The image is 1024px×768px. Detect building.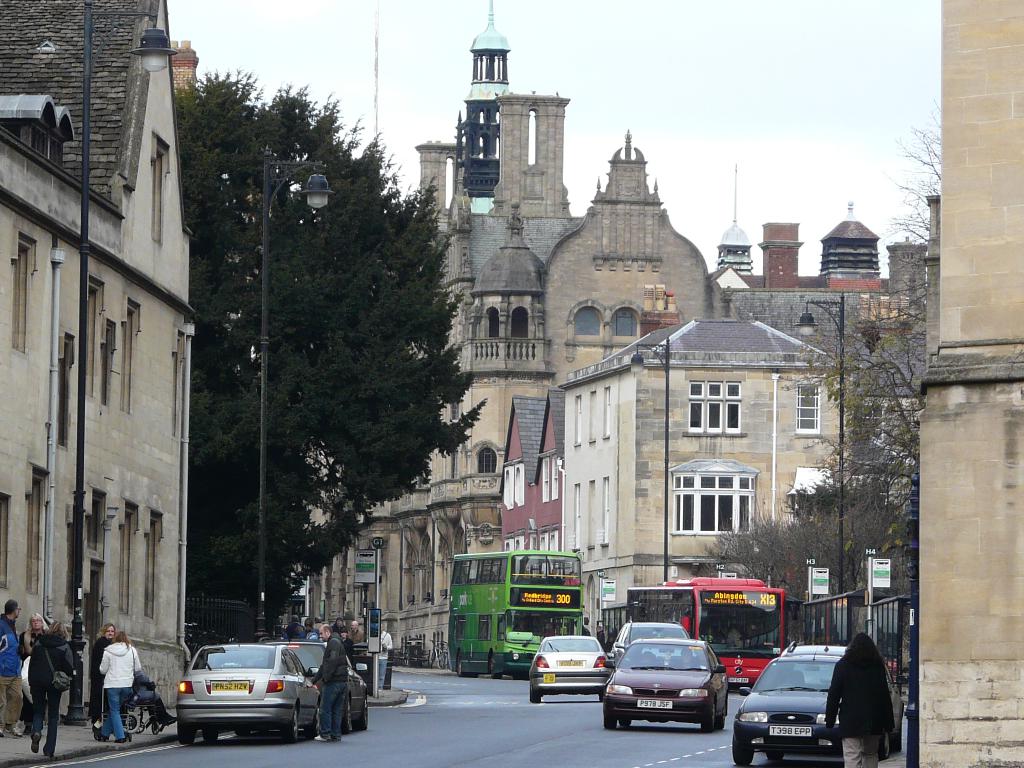
Detection: left=916, top=0, right=1023, bottom=767.
